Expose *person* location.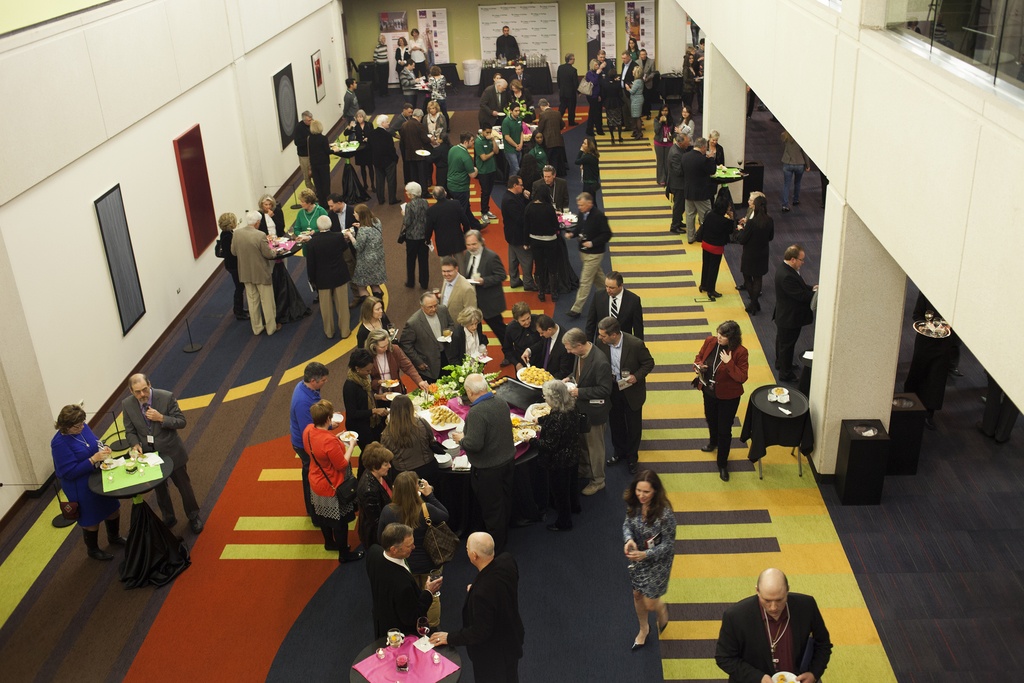
Exposed at x1=344, y1=108, x2=376, y2=191.
